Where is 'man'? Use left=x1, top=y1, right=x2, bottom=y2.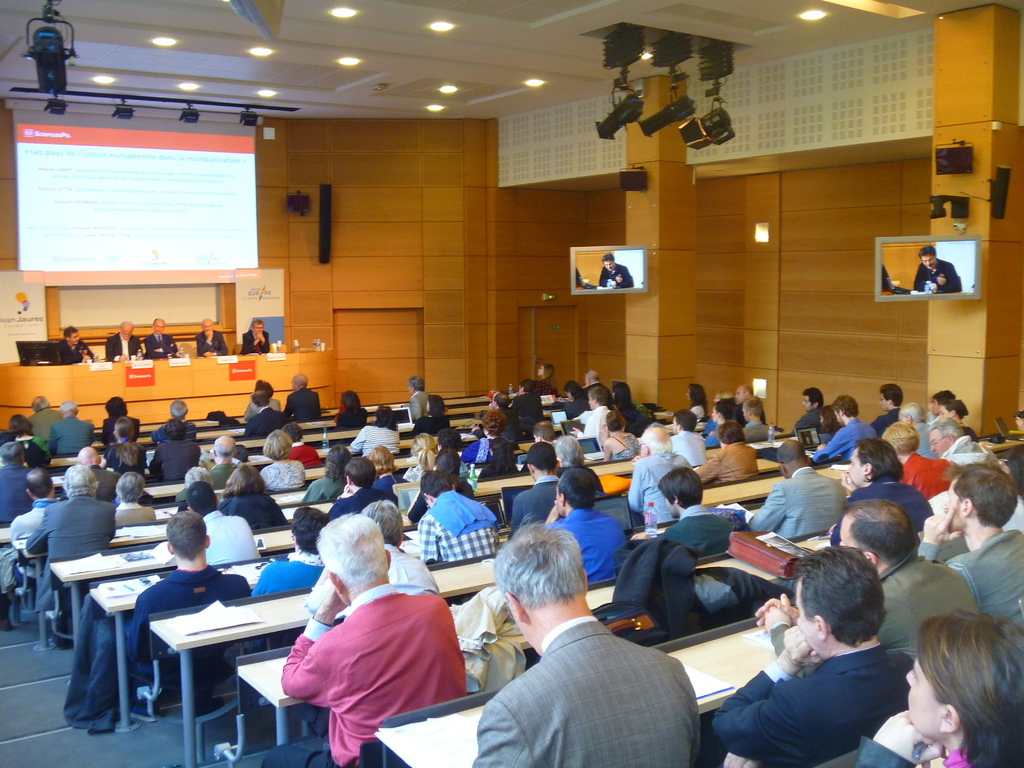
left=792, top=386, right=826, bottom=433.
